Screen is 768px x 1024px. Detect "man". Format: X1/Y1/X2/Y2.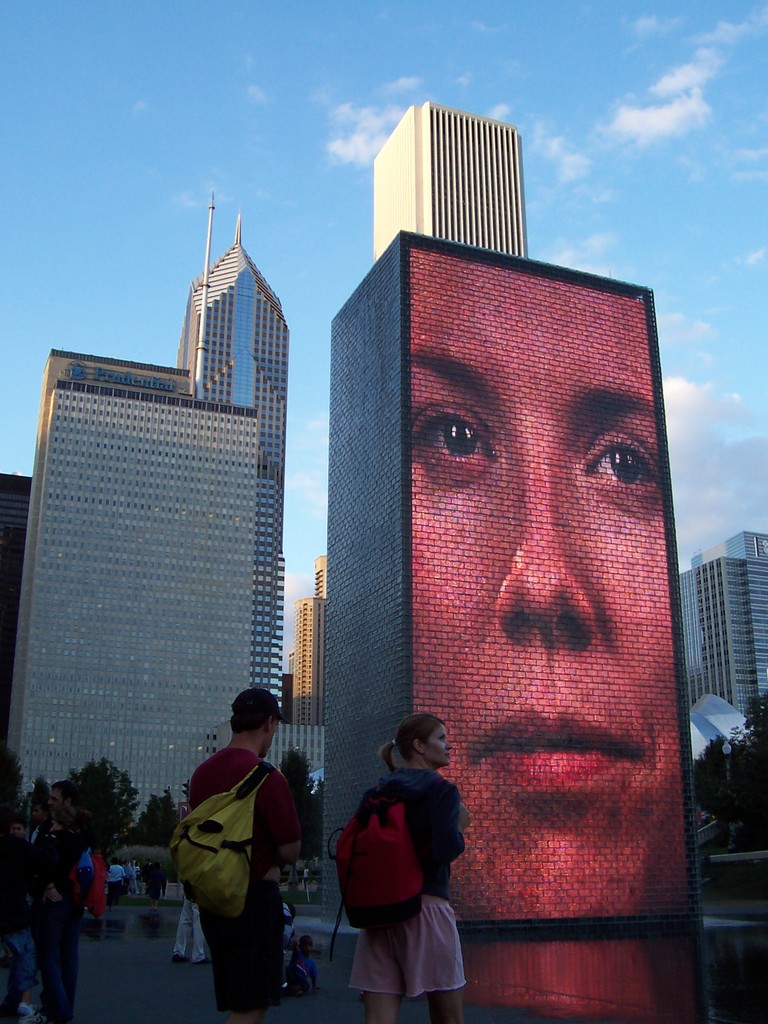
397/236/708/930.
